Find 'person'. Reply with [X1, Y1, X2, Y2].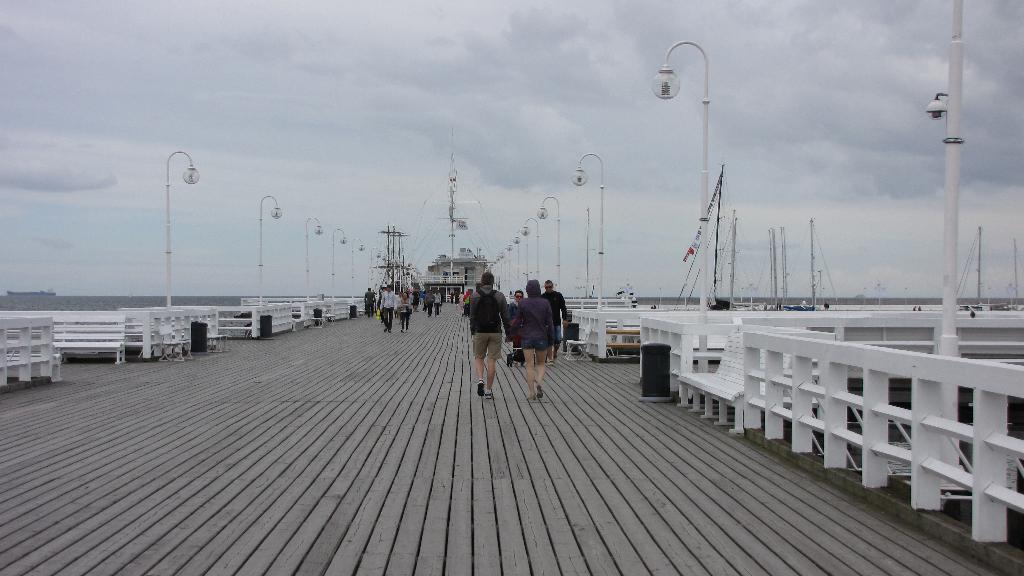
[394, 292, 413, 332].
